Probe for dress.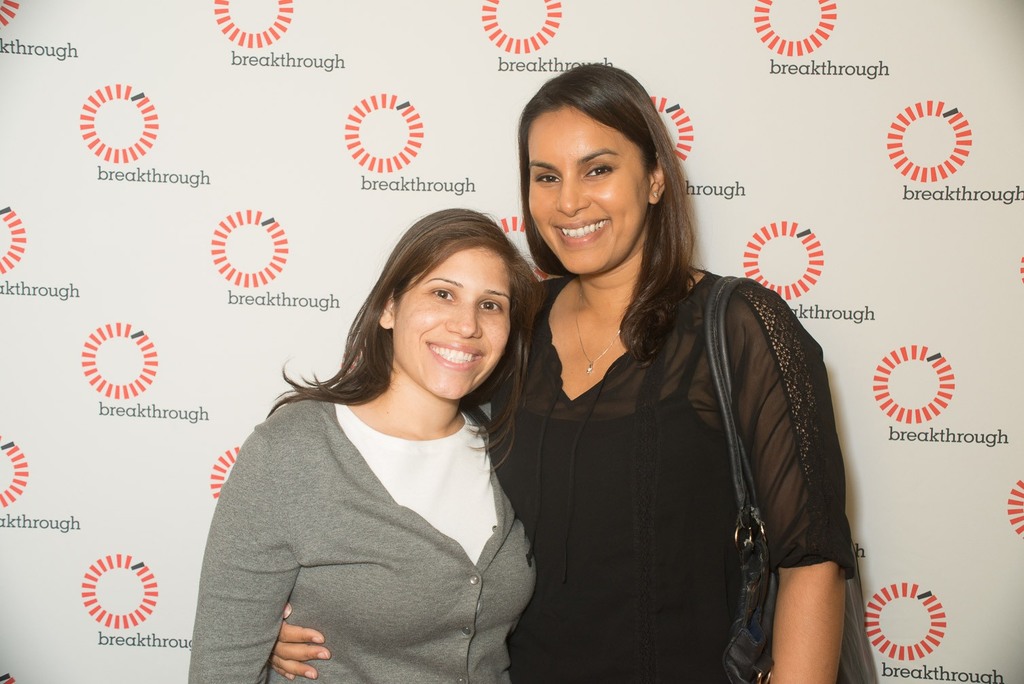
Probe result: [left=213, top=309, right=554, bottom=662].
